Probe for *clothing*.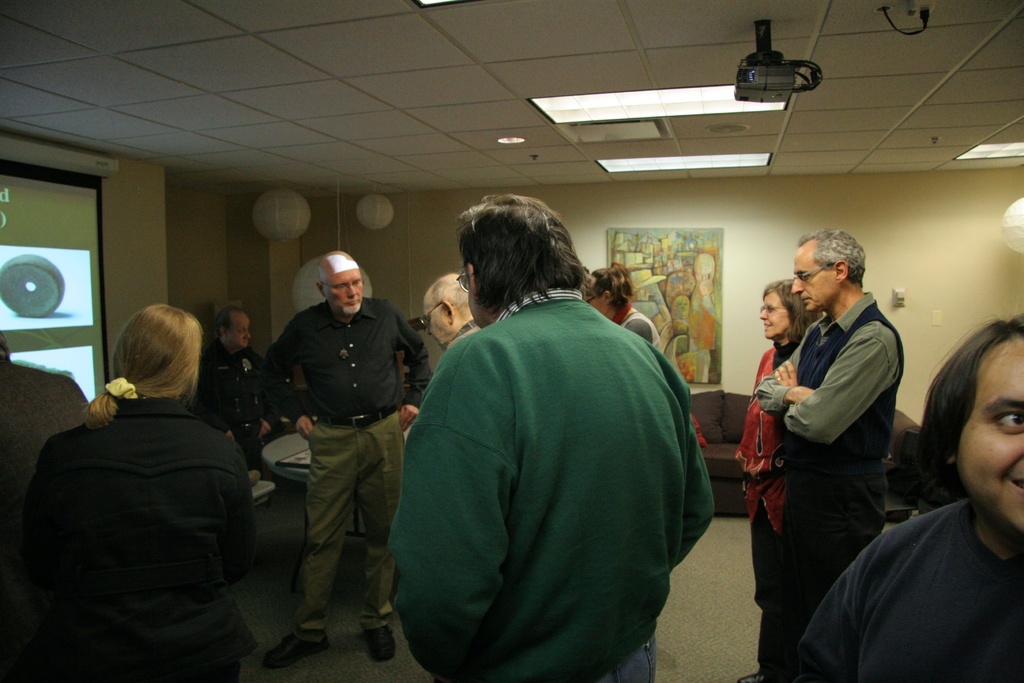
Probe result: bbox(445, 317, 481, 347).
